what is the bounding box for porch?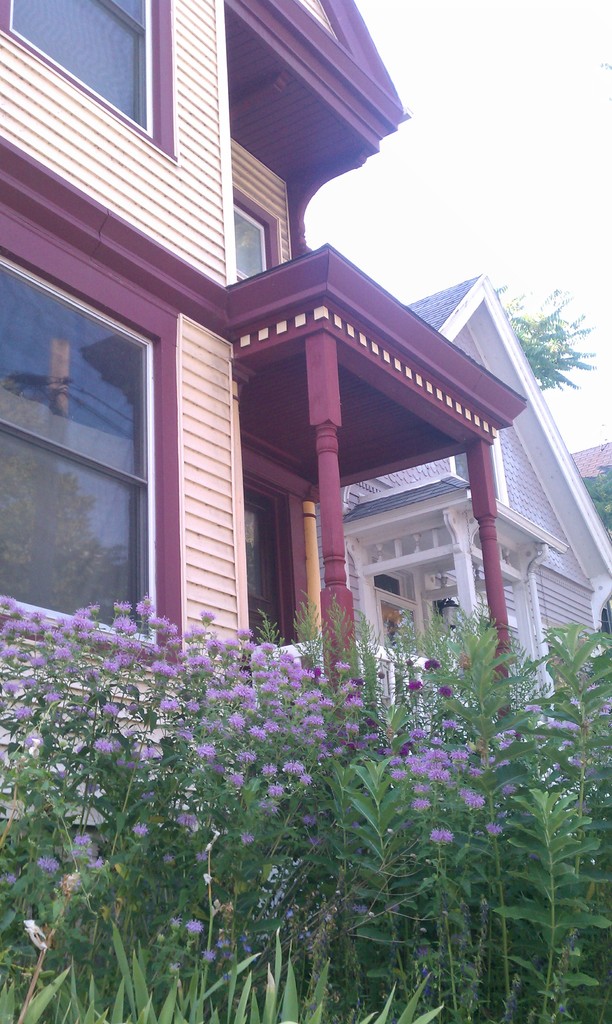
<box>246,627,501,746</box>.
